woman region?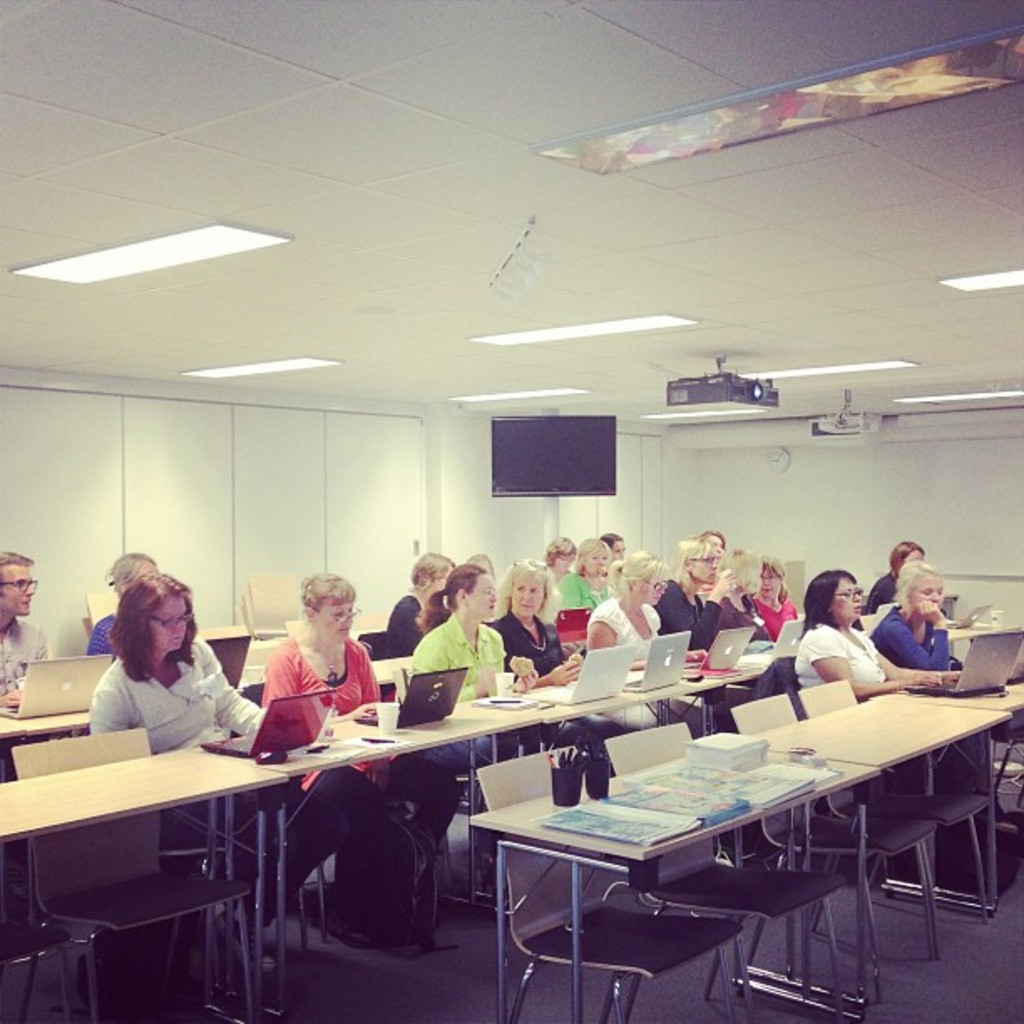
694/530/724/592
